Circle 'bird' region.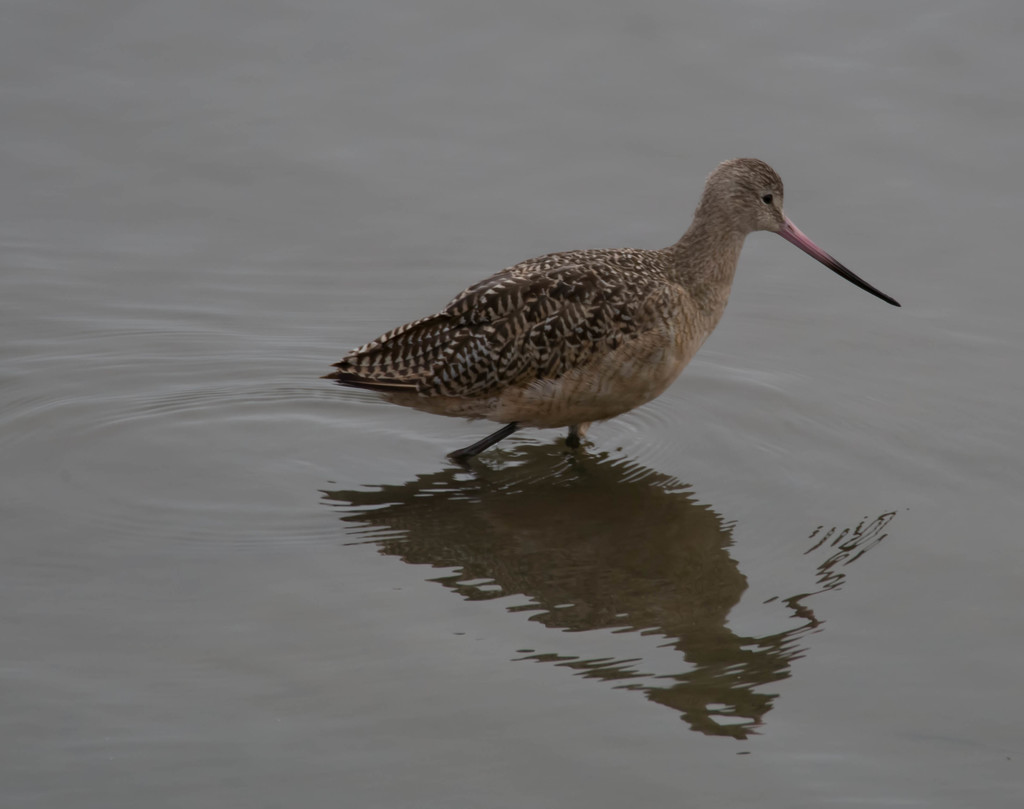
Region: 312:149:879:483.
